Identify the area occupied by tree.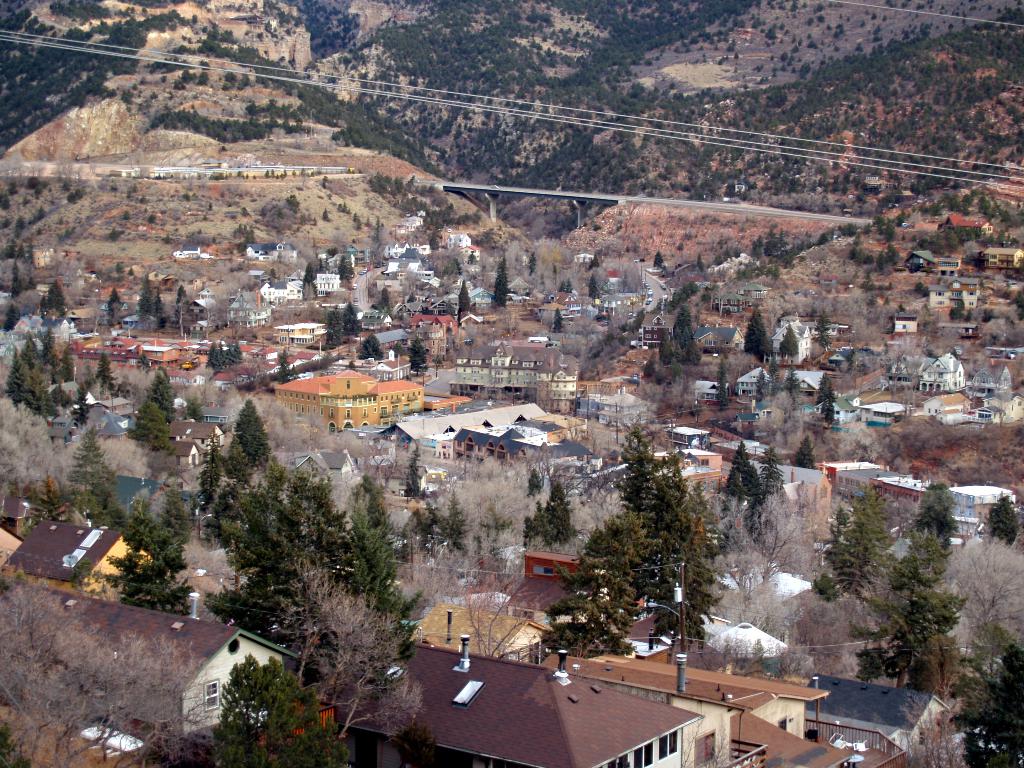
Area: (x1=406, y1=337, x2=433, y2=369).
